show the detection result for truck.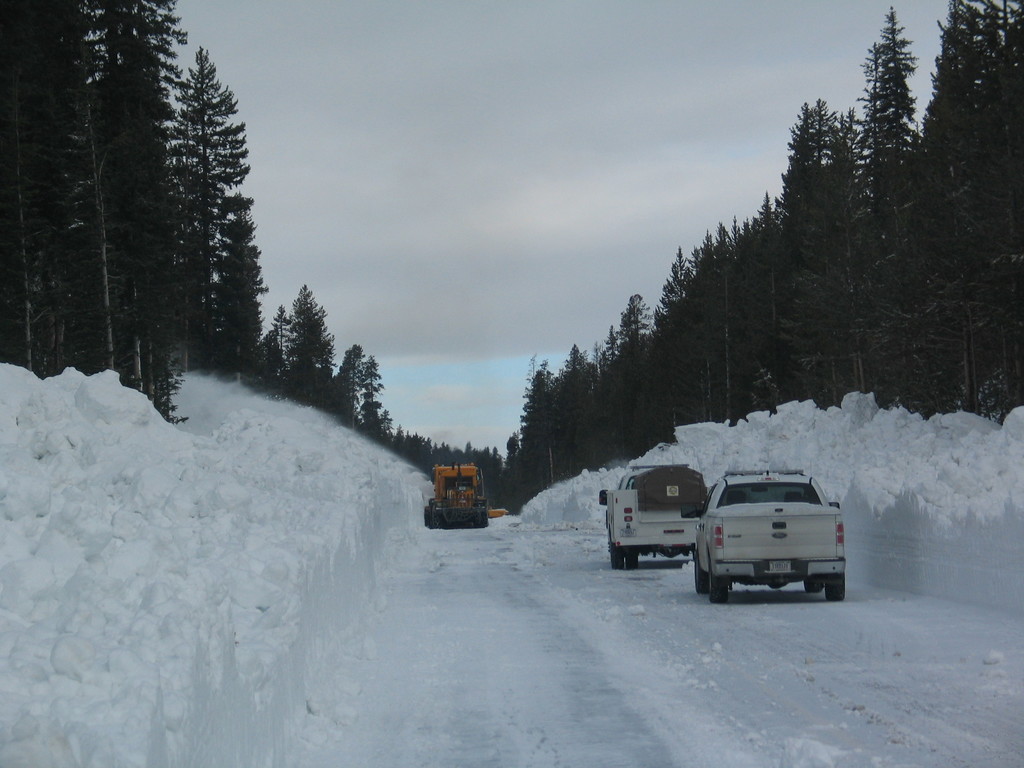
<box>591,458,714,572</box>.
